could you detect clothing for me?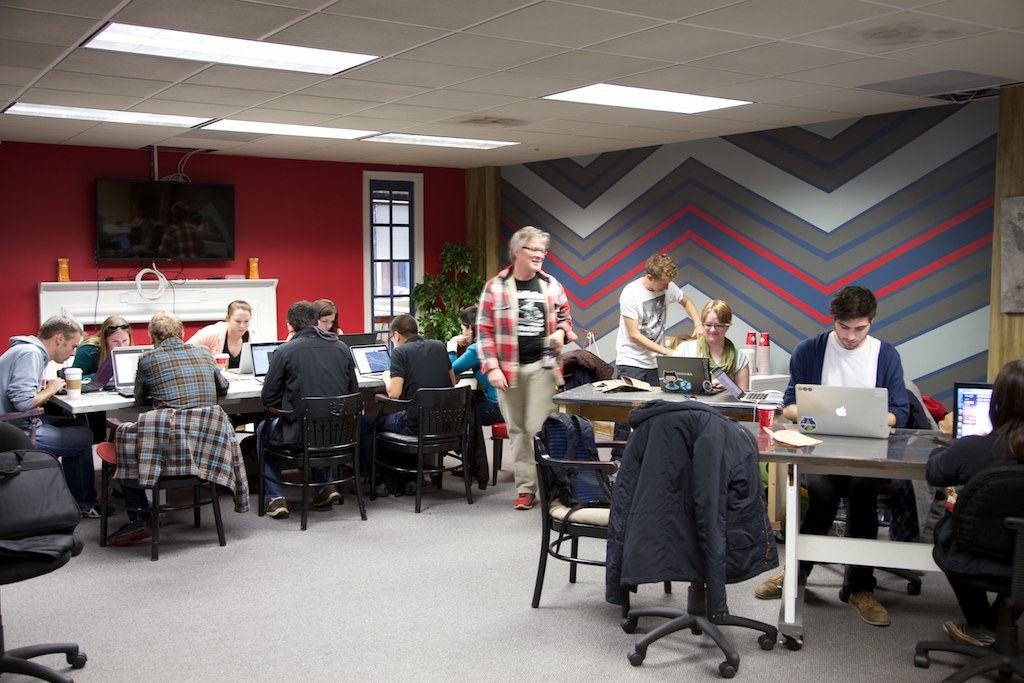
Detection result: (182,320,252,368).
